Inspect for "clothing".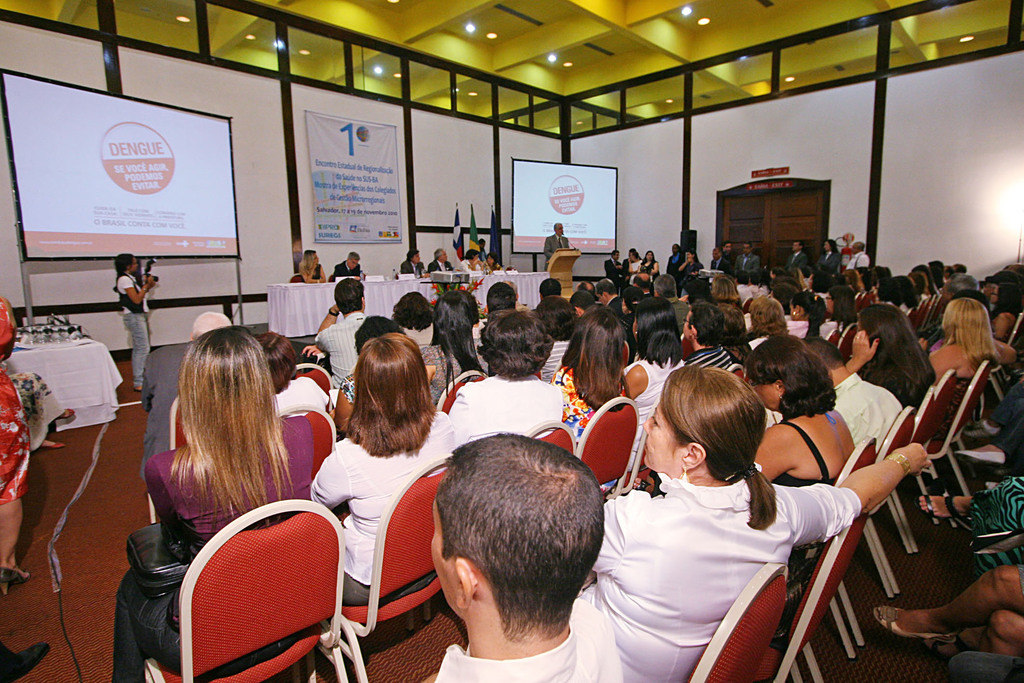
Inspection: rect(305, 263, 320, 283).
